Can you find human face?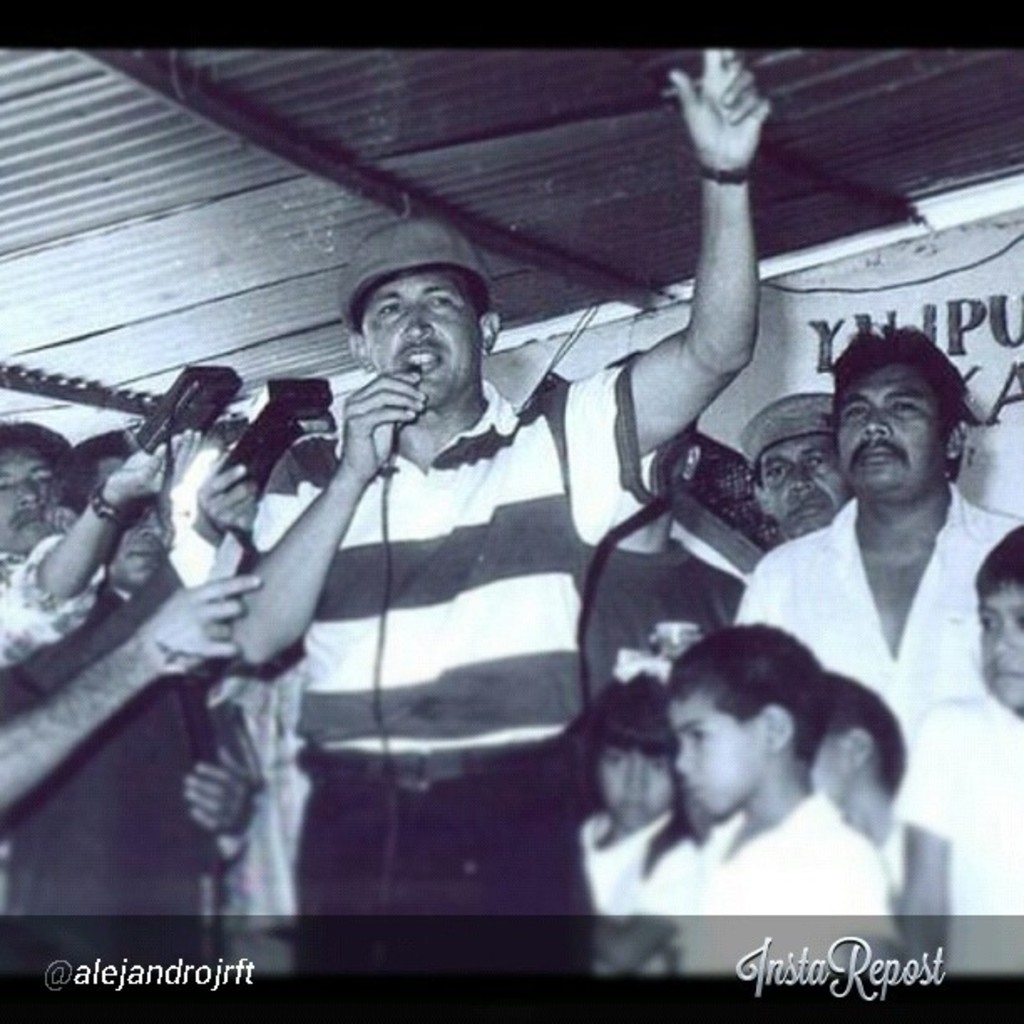
Yes, bounding box: 0/437/50/550.
